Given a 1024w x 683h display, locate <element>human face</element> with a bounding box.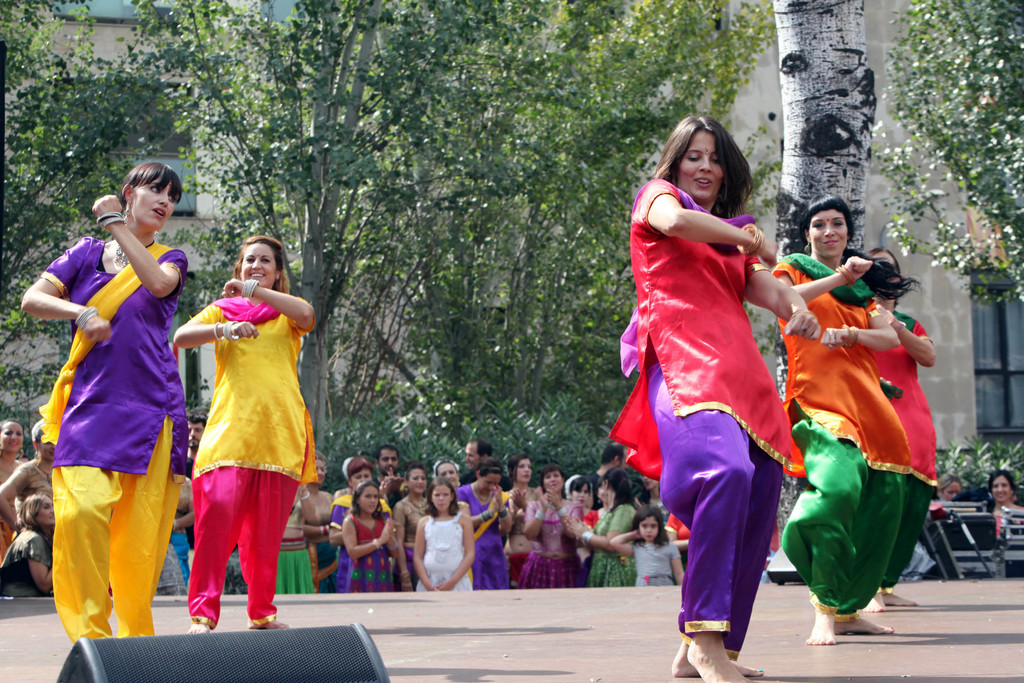
Located: 465, 441, 479, 470.
